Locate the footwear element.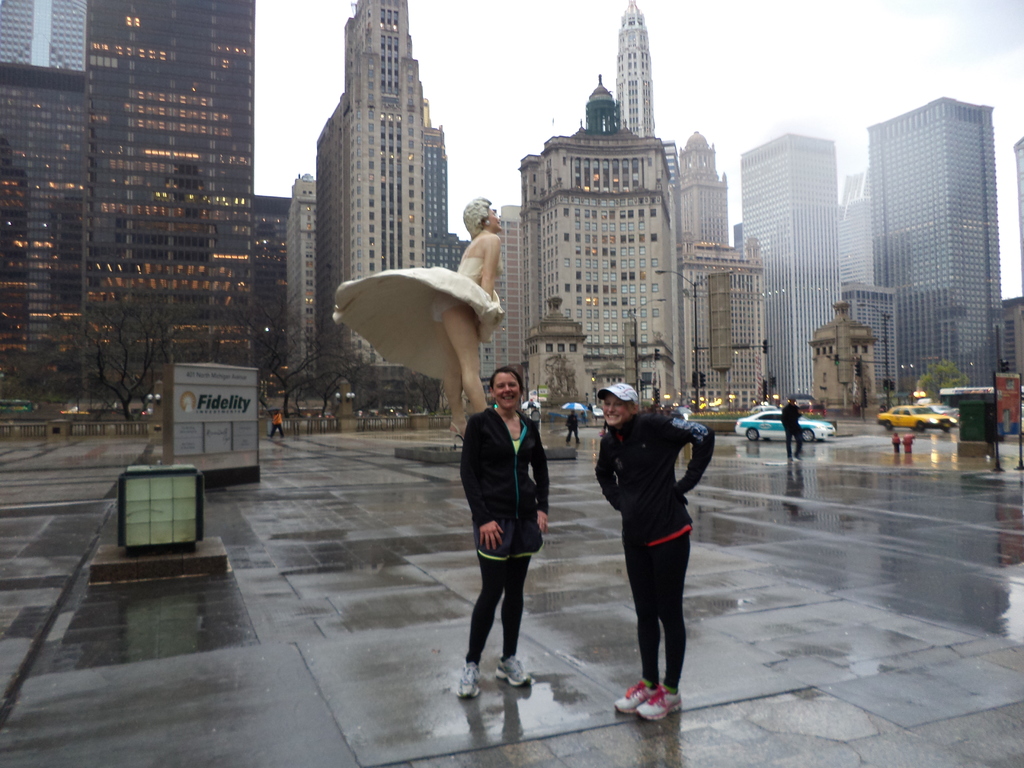
Element bbox: BBox(496, 655, 536, 687).
